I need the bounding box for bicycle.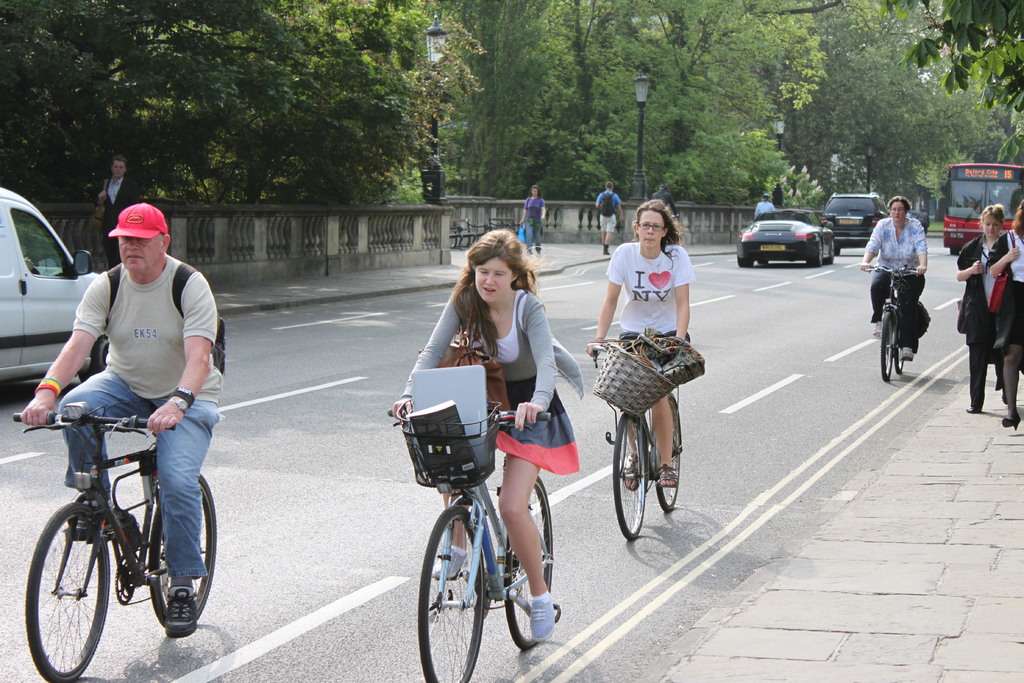
Here it is: bbox=(378, 403, 553, 682).
